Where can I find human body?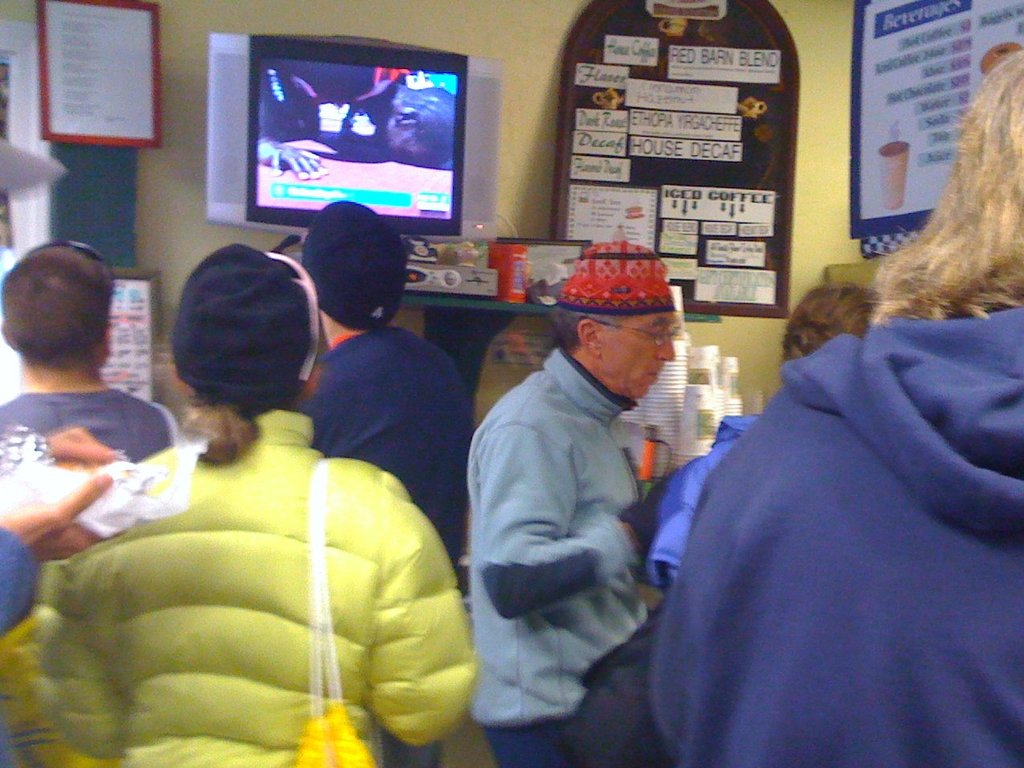
You can find it at region(0, 241, 178, 468).
